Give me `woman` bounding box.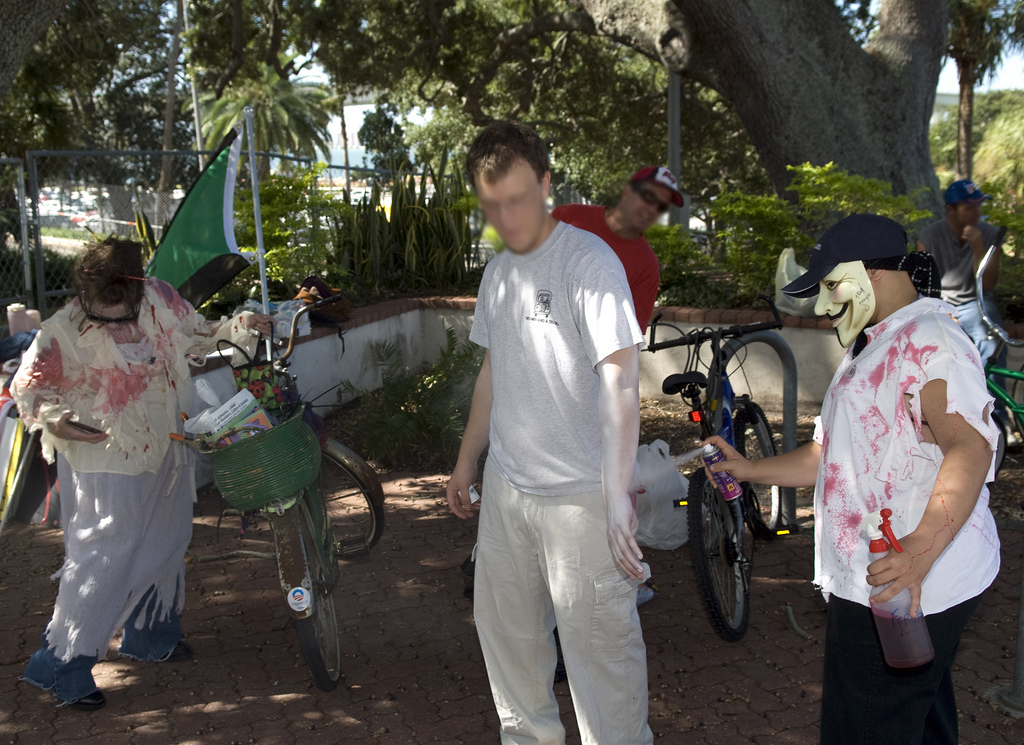
39,208,253,691.
